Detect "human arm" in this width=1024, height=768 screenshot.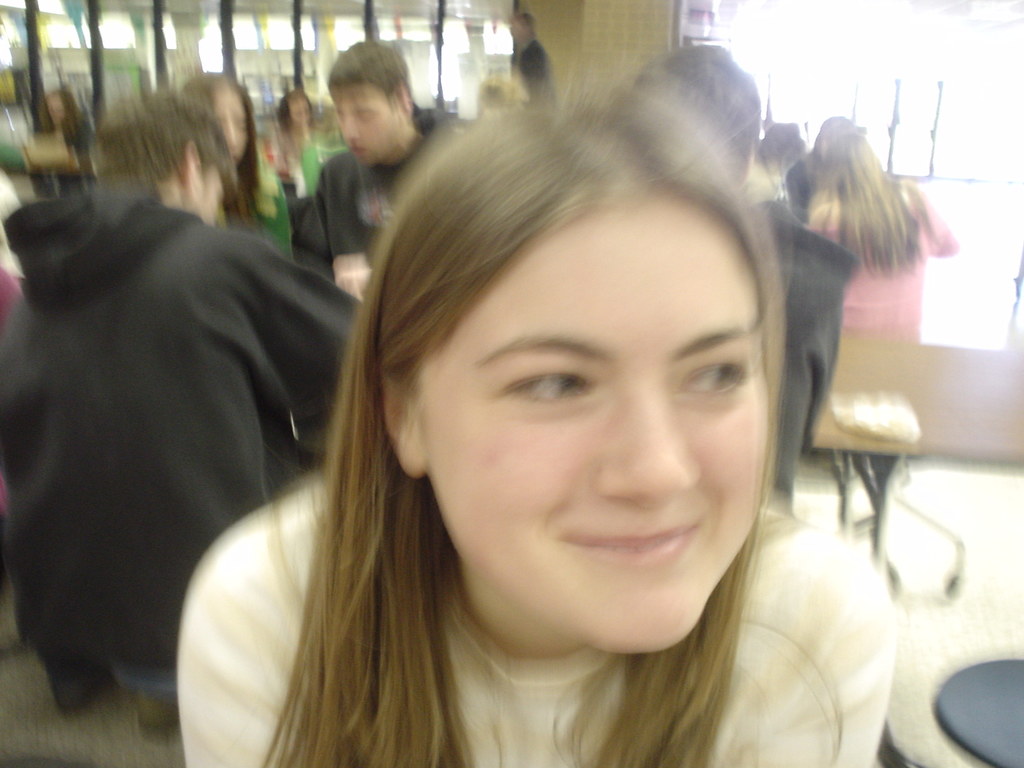
Detection: [321,161,389,318].
